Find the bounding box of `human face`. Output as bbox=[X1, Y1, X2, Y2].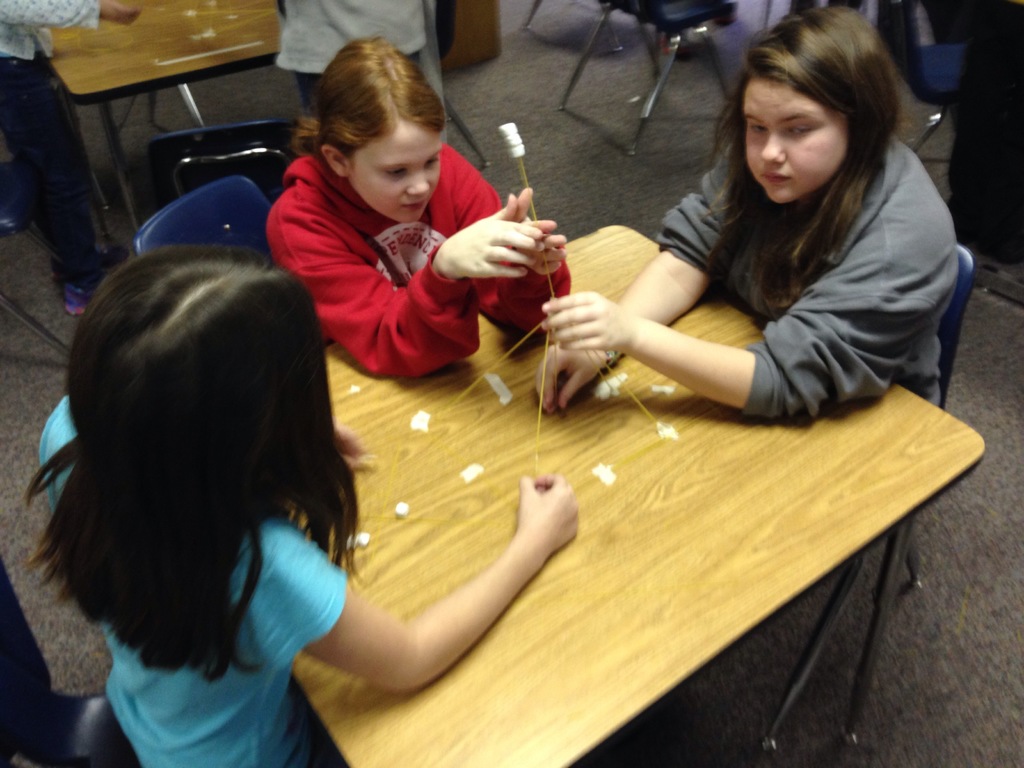
bbox=[344, 123, 448, 225].
